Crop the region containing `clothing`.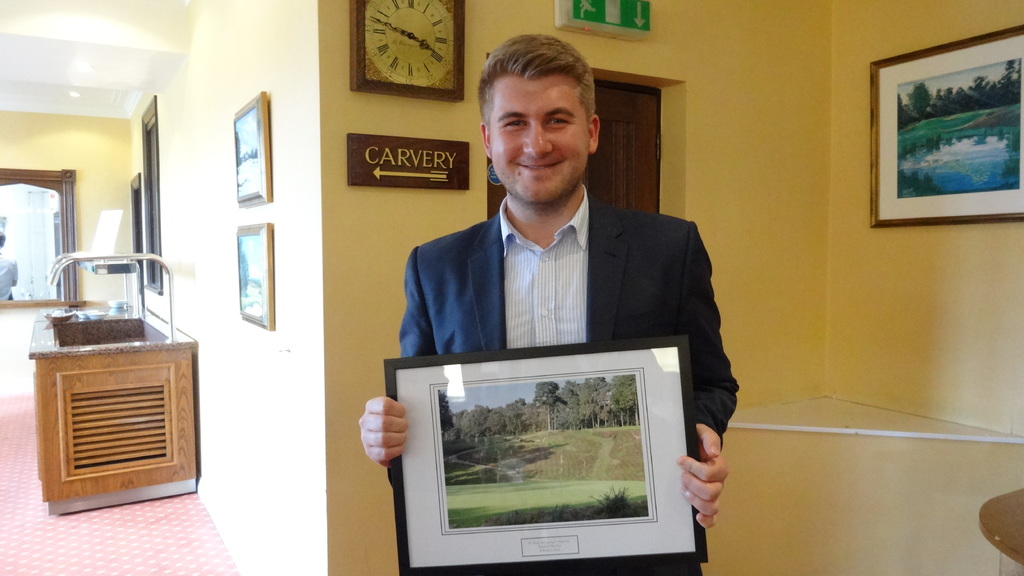
Crop region: x1=0 y1=247 x2=19 y2=305.
